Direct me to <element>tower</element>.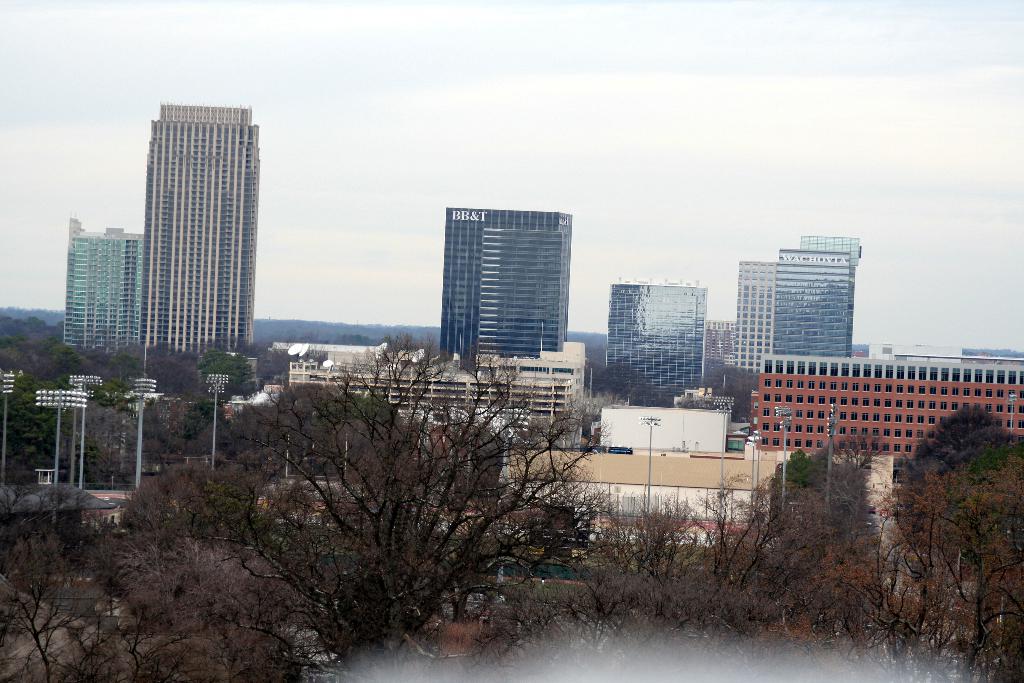
Direction: {"left": 771, "top": 230, "right": 863, "bottom": 366}.
